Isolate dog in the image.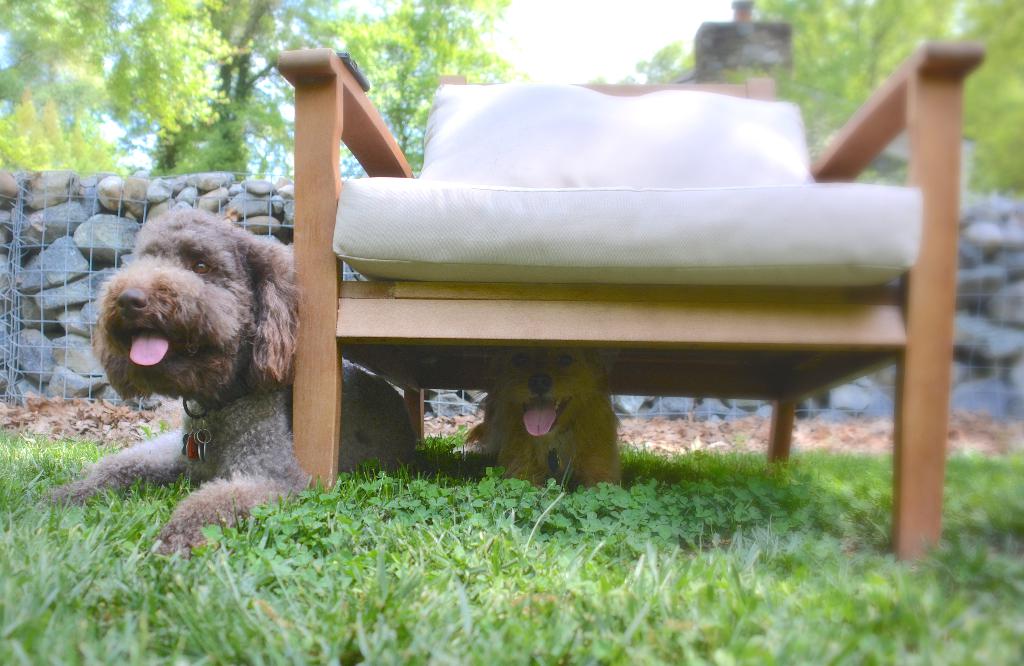
Isolated region: (x1=34, y1=210, x2=420, y2=563).
